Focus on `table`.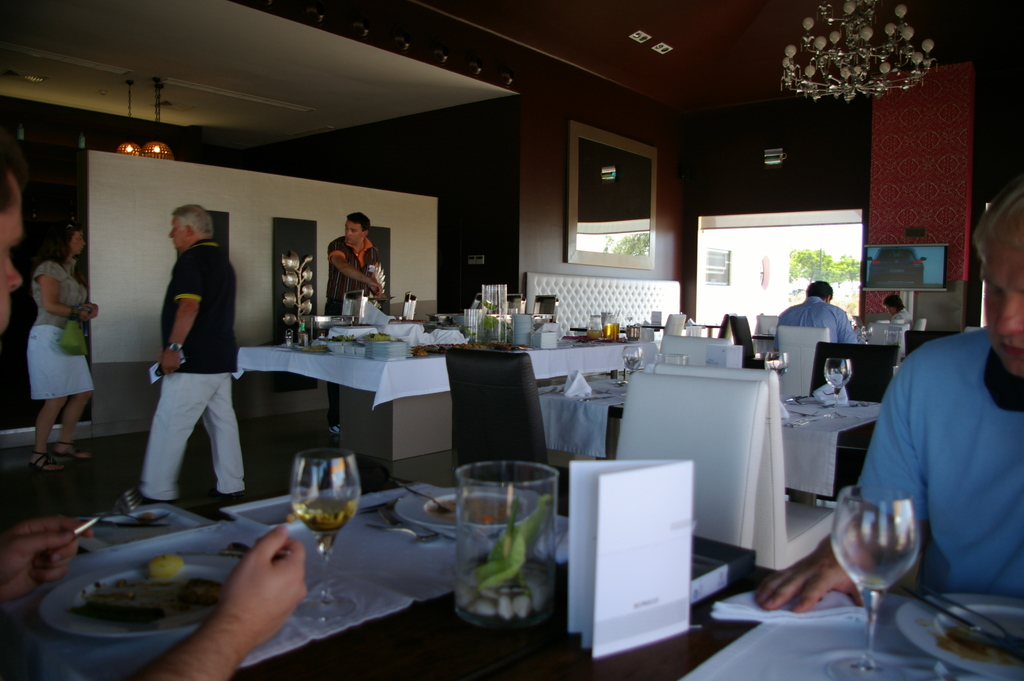
Focused at detection(539, 368, 884, 516).
